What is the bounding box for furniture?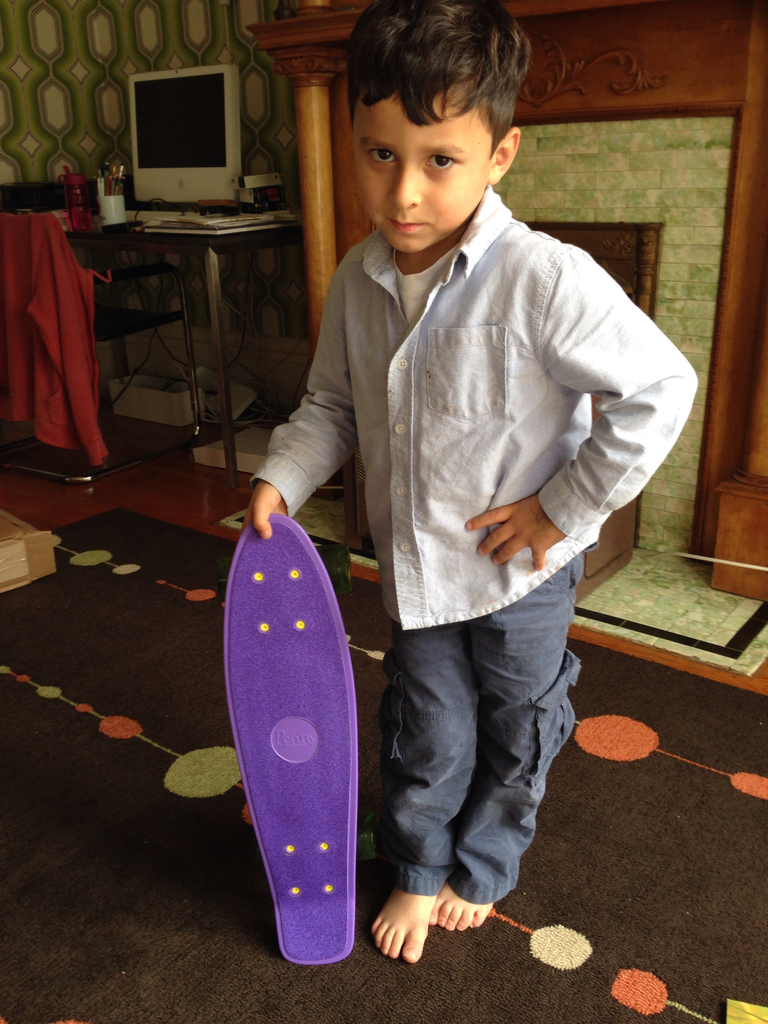
select_region(67, 233, 303, 494).
